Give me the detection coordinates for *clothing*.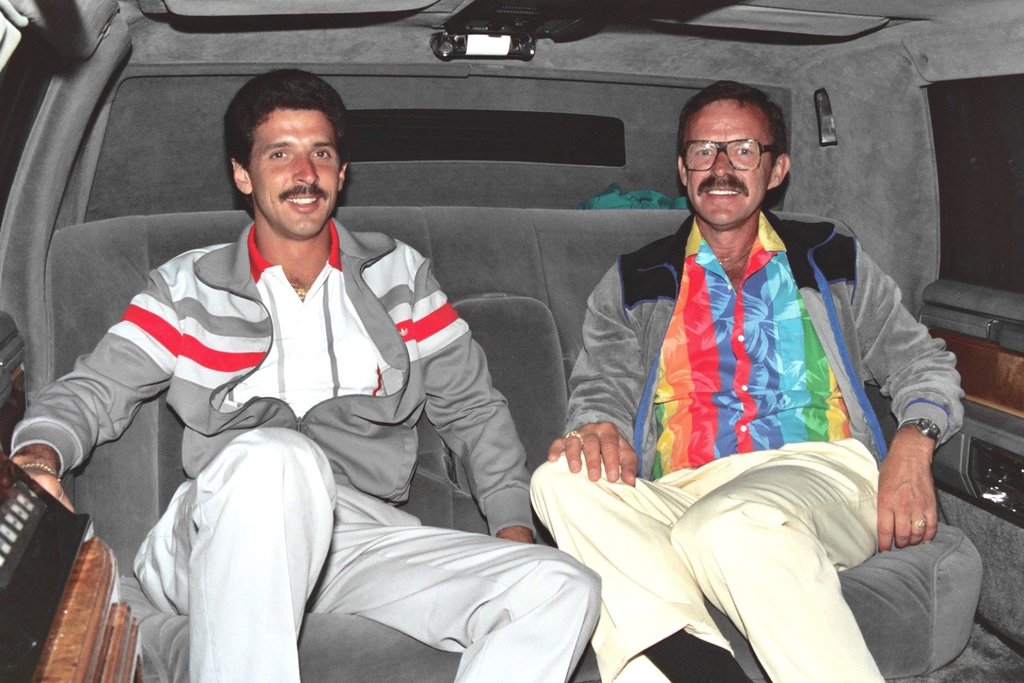
box(527, 204, 963, 682).
